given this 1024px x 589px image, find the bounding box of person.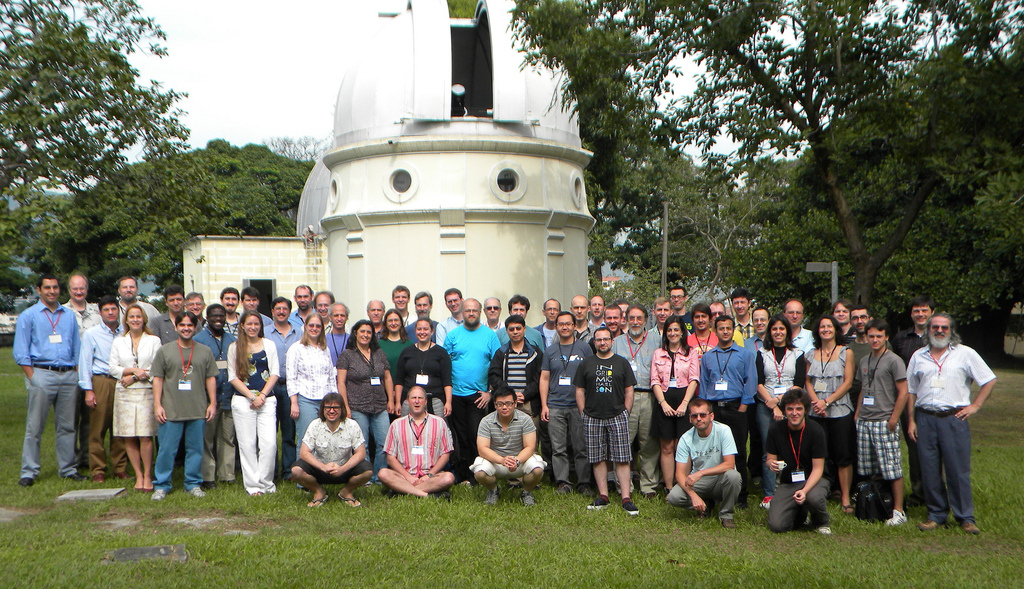
(849,326,908,523).
